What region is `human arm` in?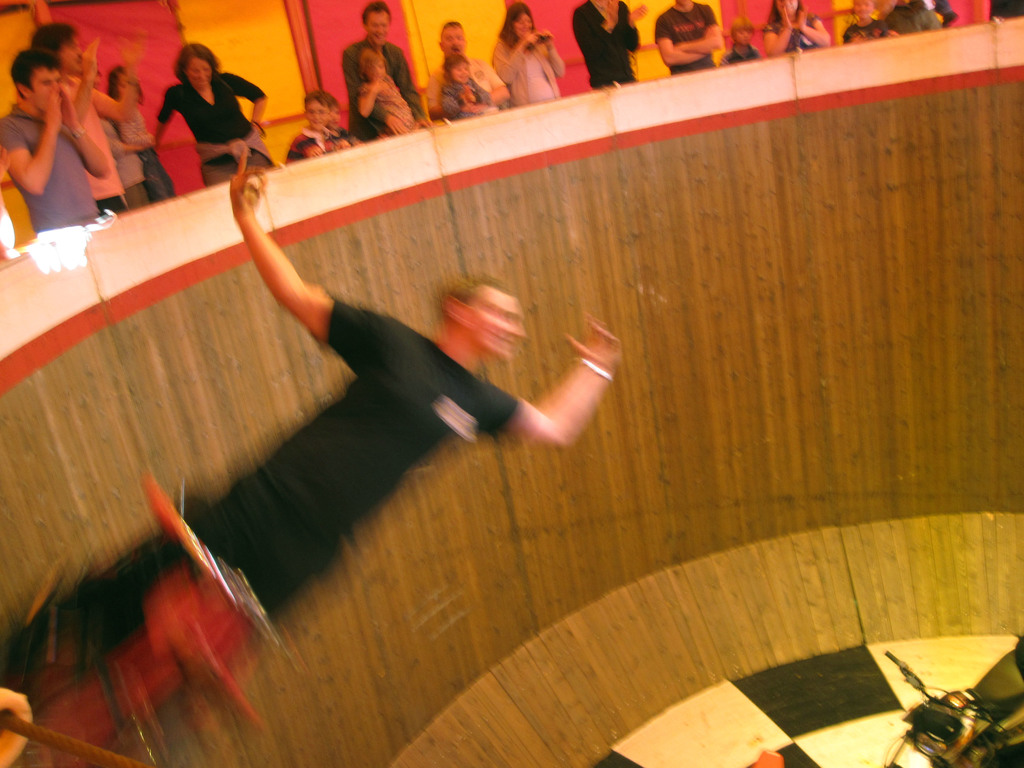
crop(573, 3, 615, 58).
